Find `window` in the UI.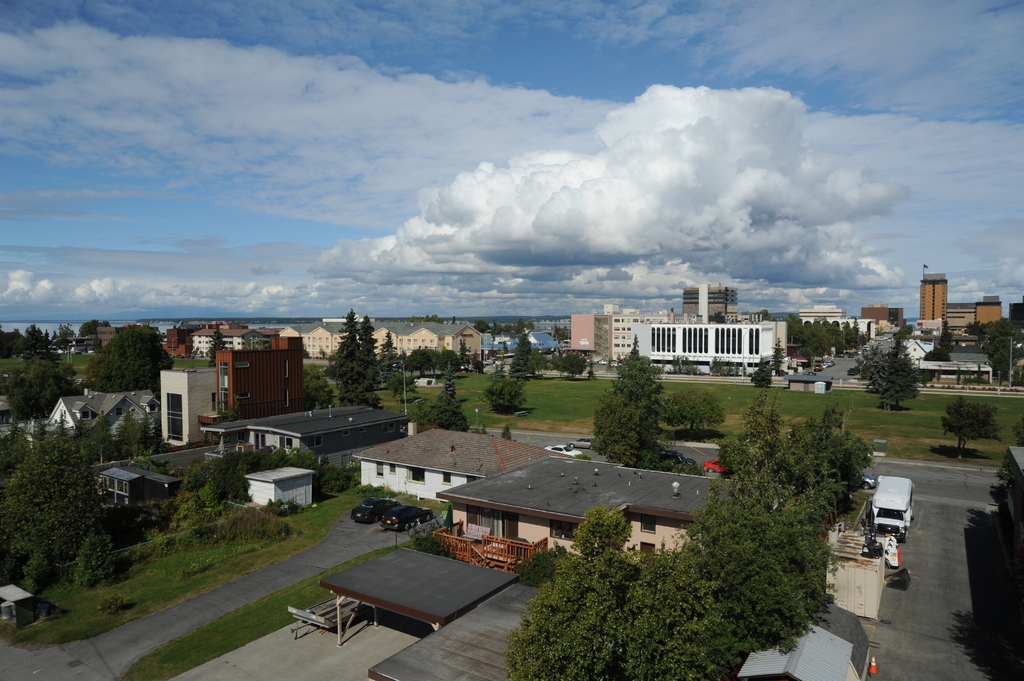
UI element at 362 429 368 433.
